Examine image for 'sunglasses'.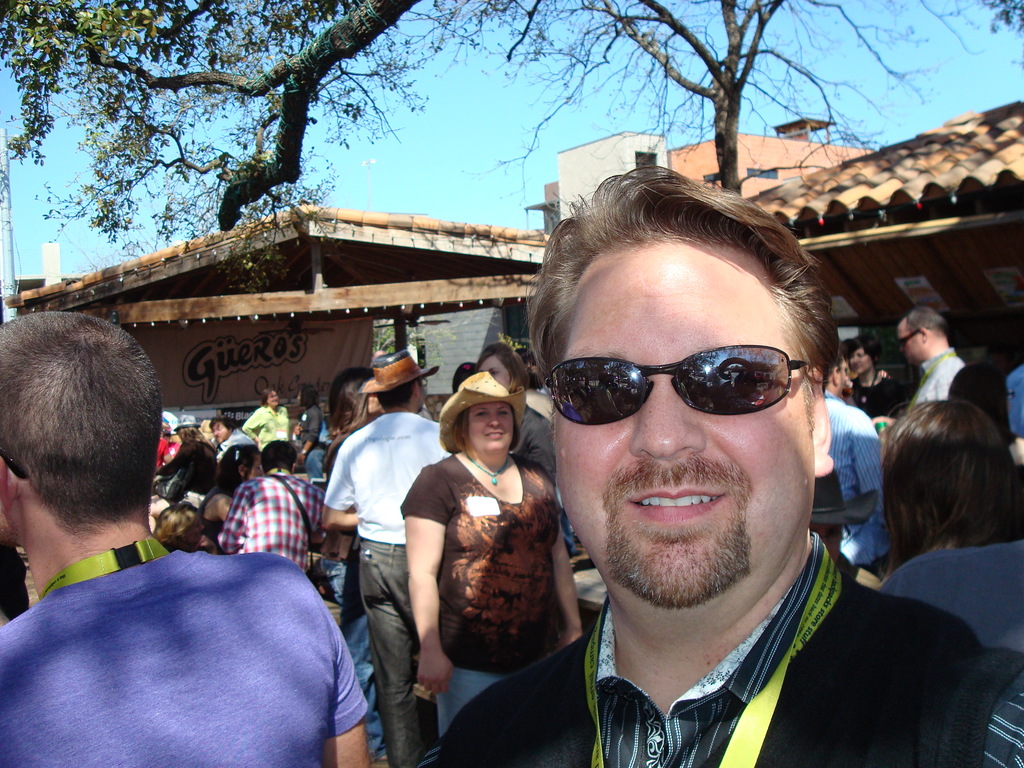
Examination result: bbox=(543, 342, 806, 426).
